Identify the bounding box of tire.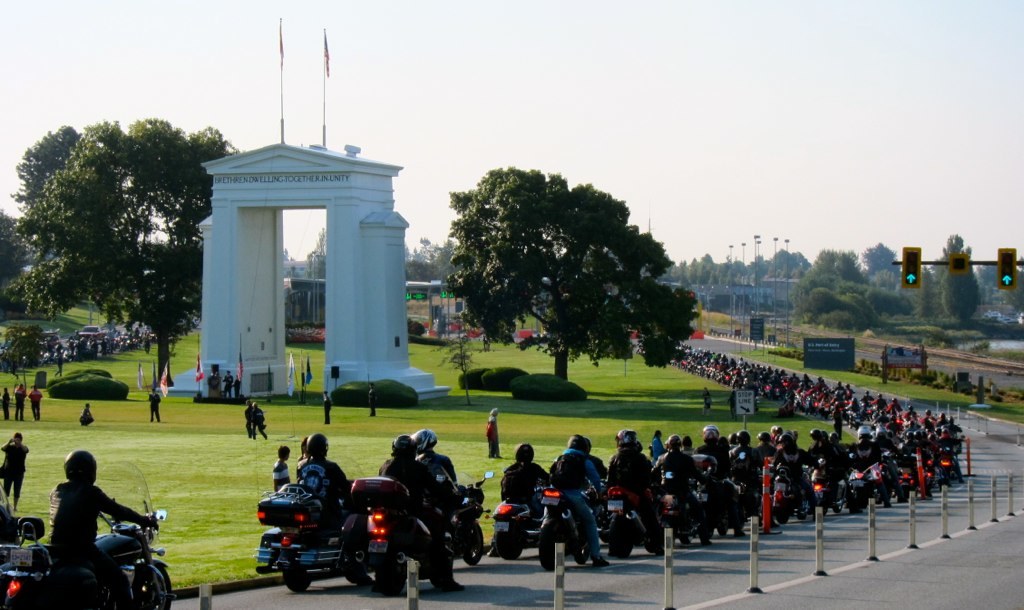
(left=367, top=546, right=392, bottom=591).
